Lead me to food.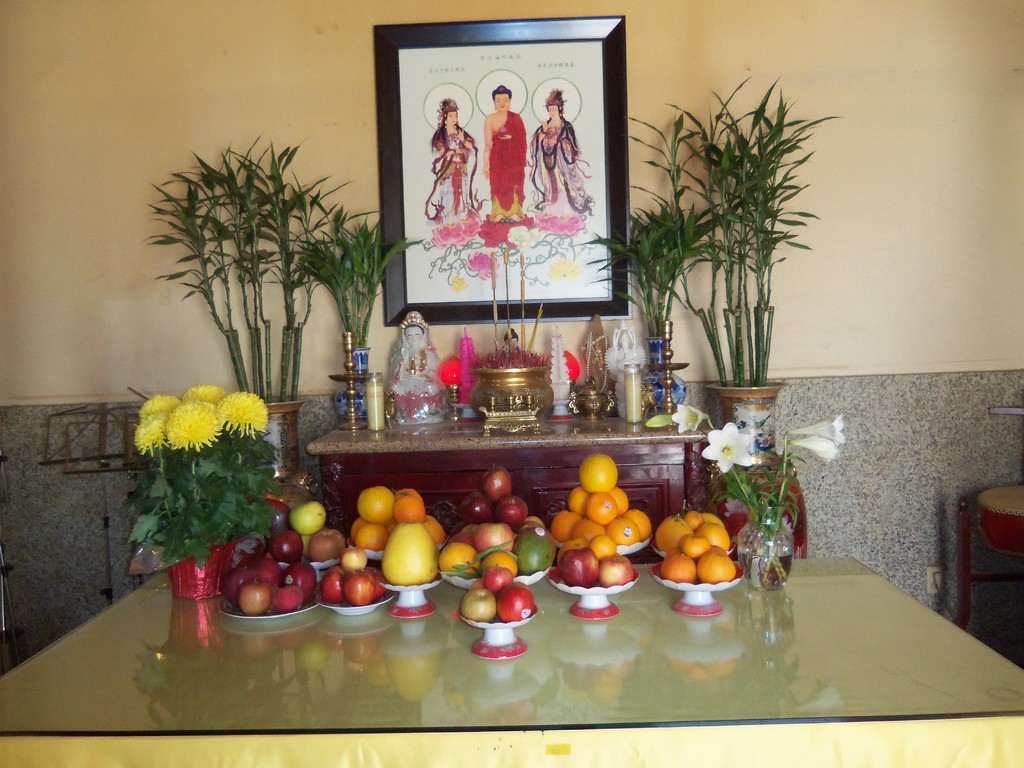
Lead to [left=272, top=584, right=303, bottom=611].
